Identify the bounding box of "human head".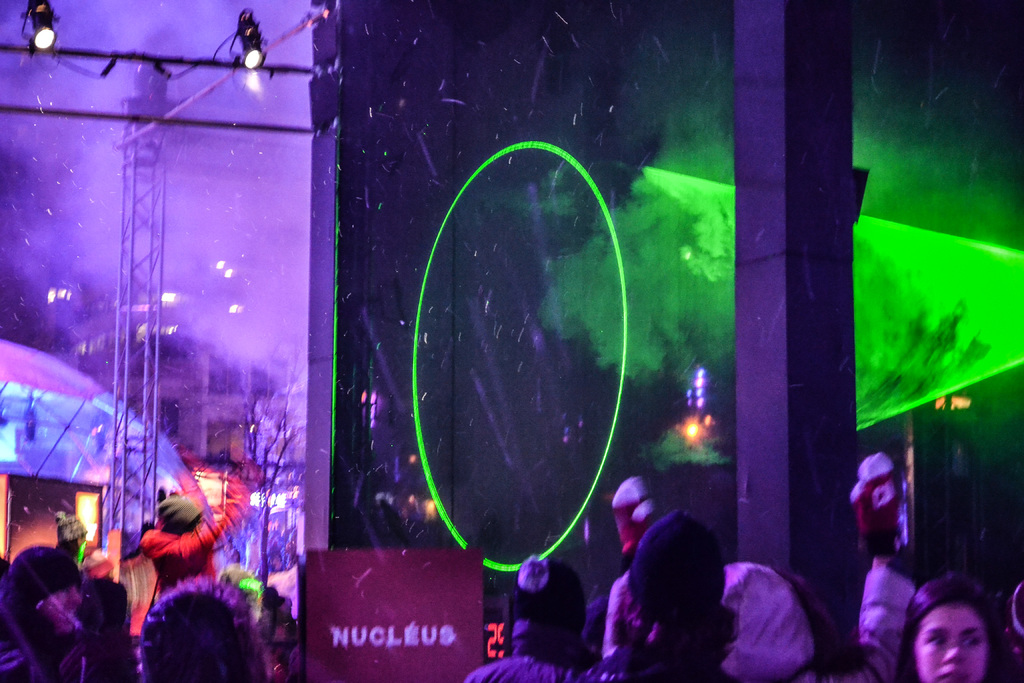
631 507 731 663.
